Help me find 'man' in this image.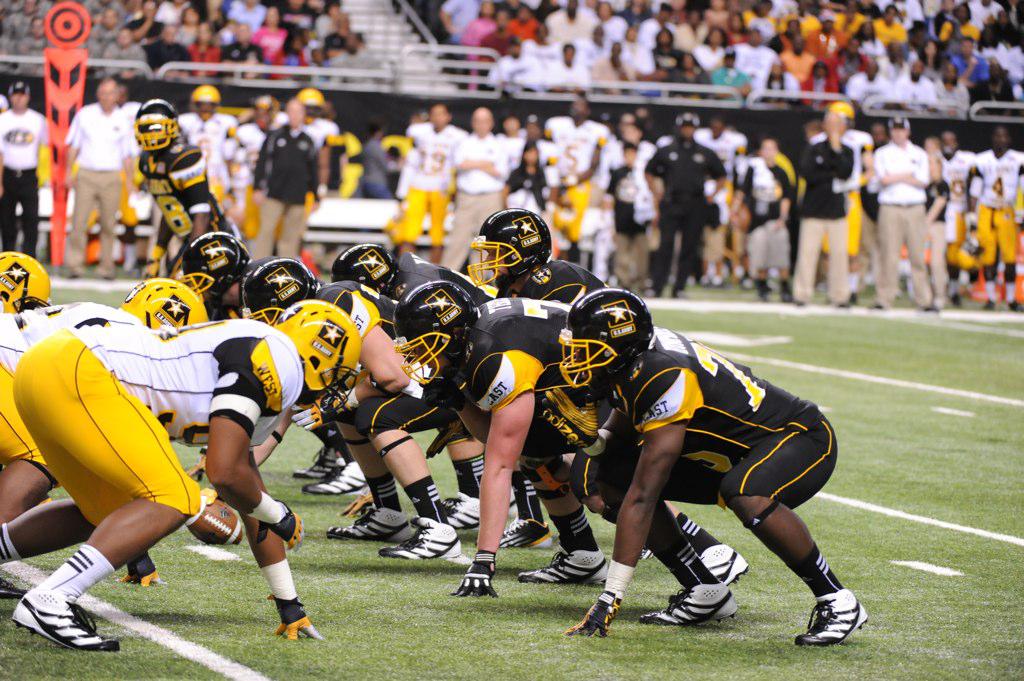
Found it: x1=466 y1=210 x2=609 y2=553.
